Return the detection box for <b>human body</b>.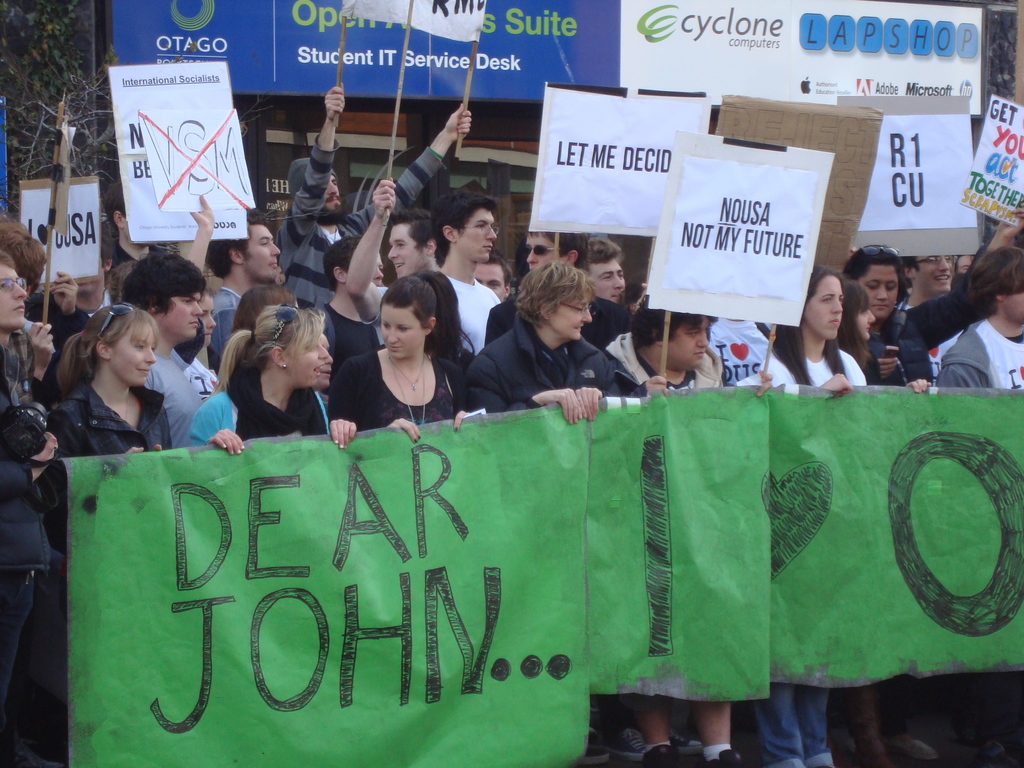
{"left": 21, "top": 264, "right": 92, "bottom": 385}.
